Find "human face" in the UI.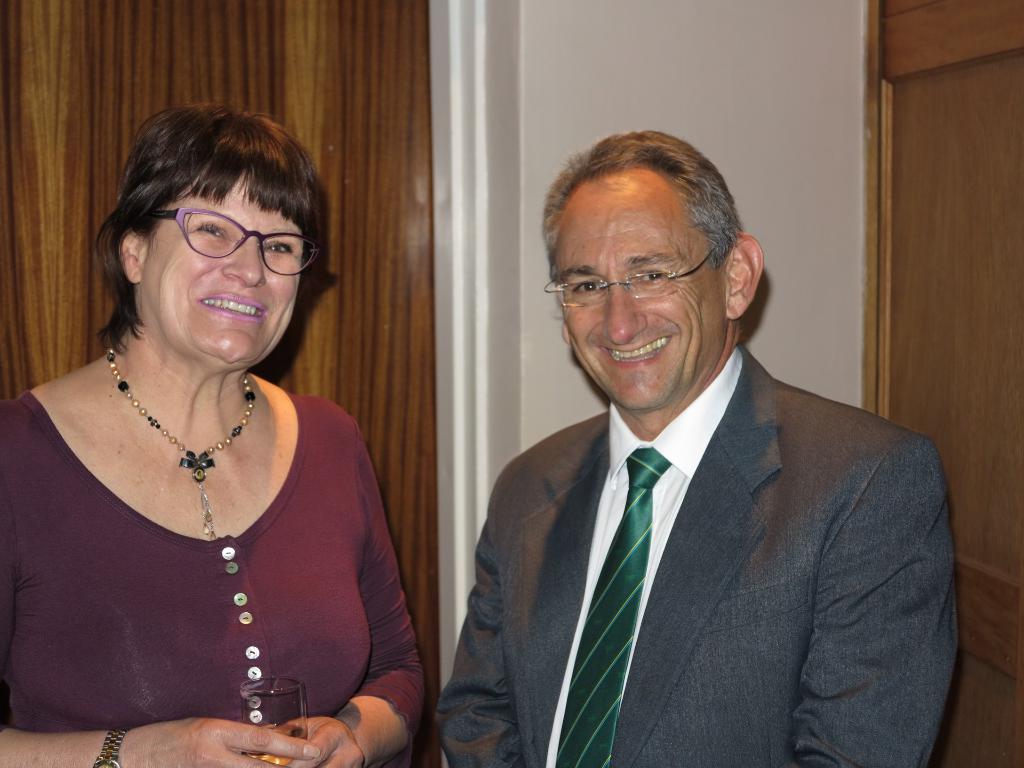
UI element at 147:177:305:368.
